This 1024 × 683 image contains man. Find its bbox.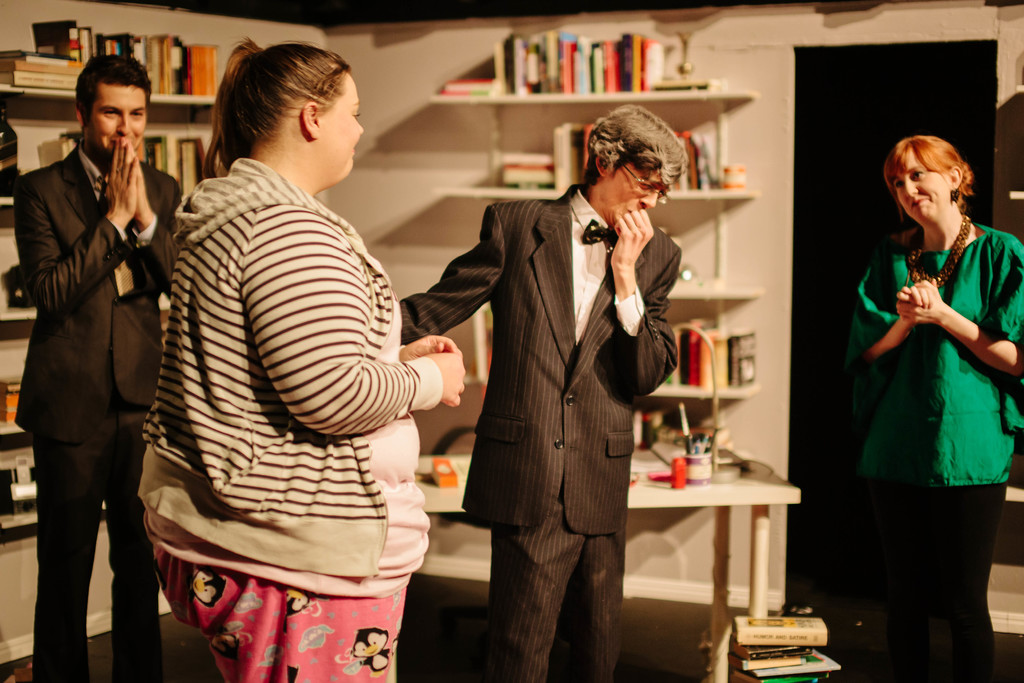
bbox(7, 12, 171, 670).
